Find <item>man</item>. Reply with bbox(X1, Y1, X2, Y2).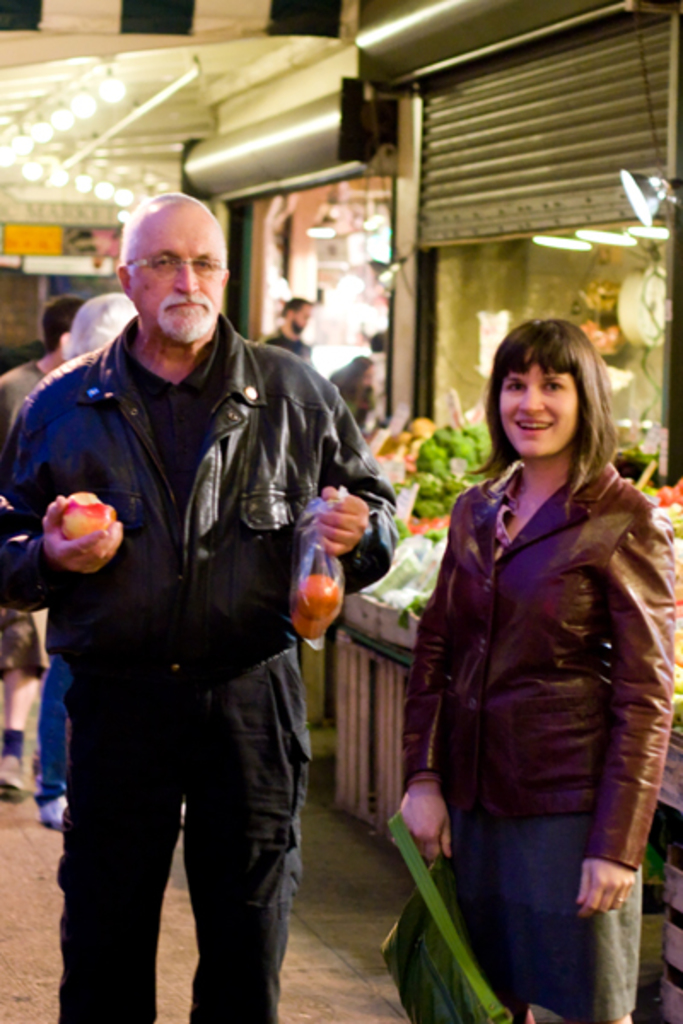
bbox(0, 290, 87, 824).
